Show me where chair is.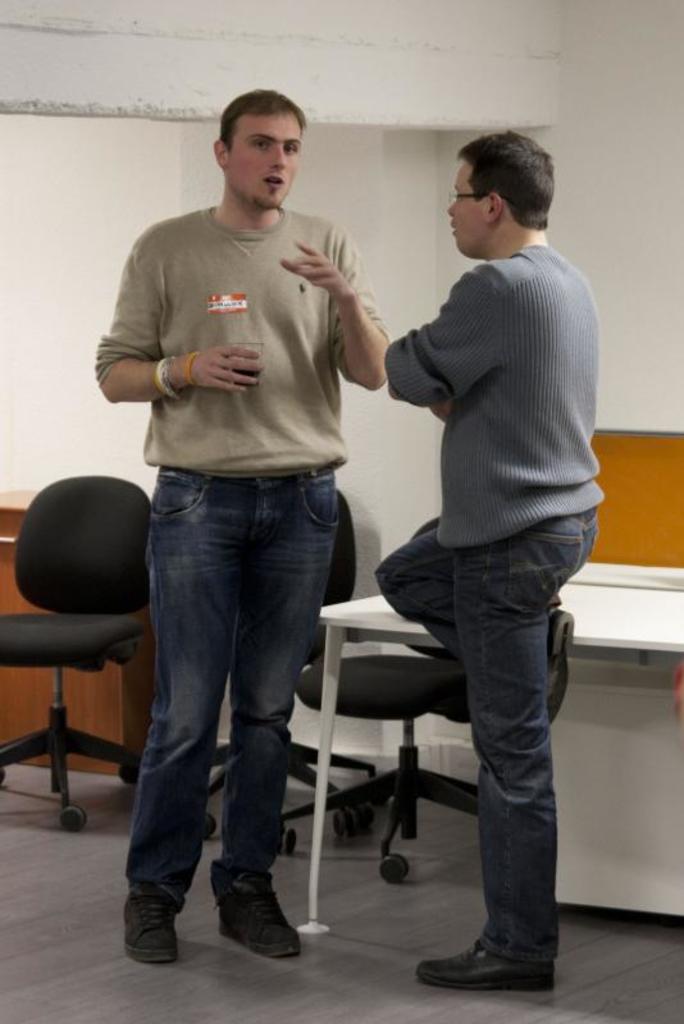
chair is at x1=580 y1=421 x2=683 y2=563.
